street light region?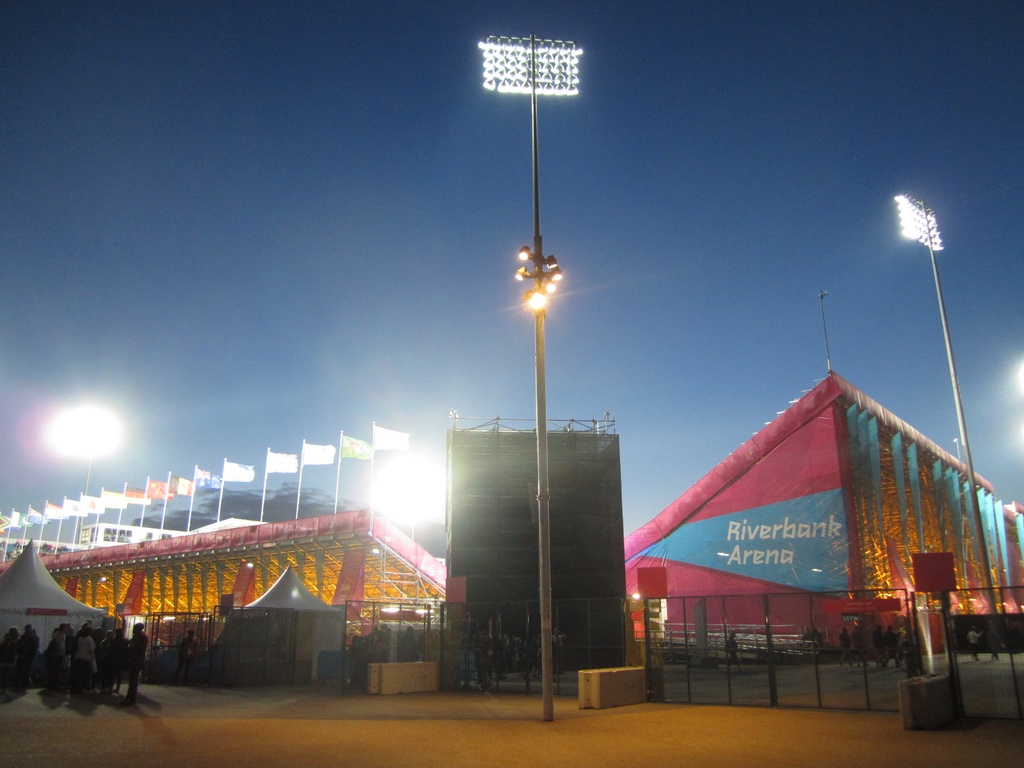
{"x1": 475, "y1": 26, "x2": 590, "y2": 719}
